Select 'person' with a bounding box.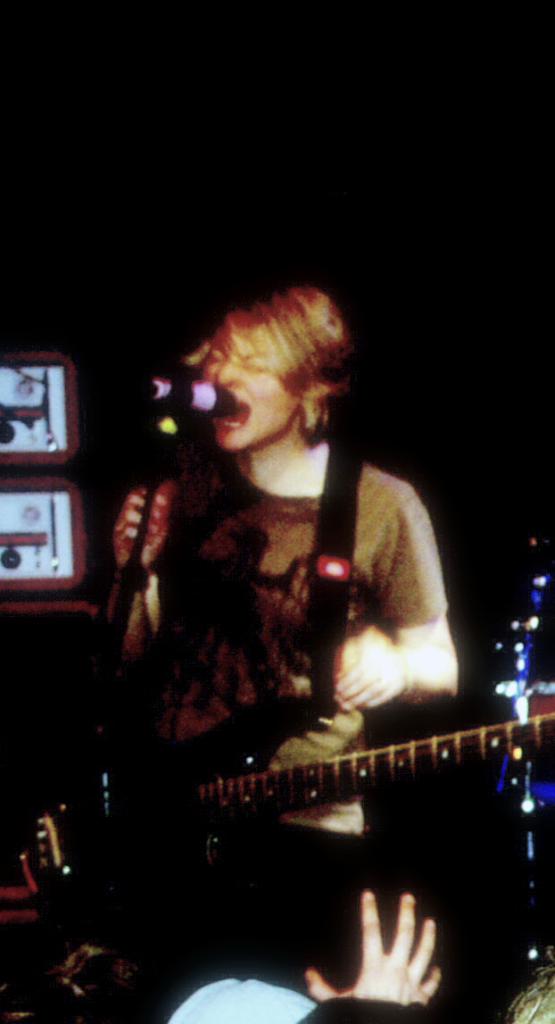
(305, 892, 446, 1023).
